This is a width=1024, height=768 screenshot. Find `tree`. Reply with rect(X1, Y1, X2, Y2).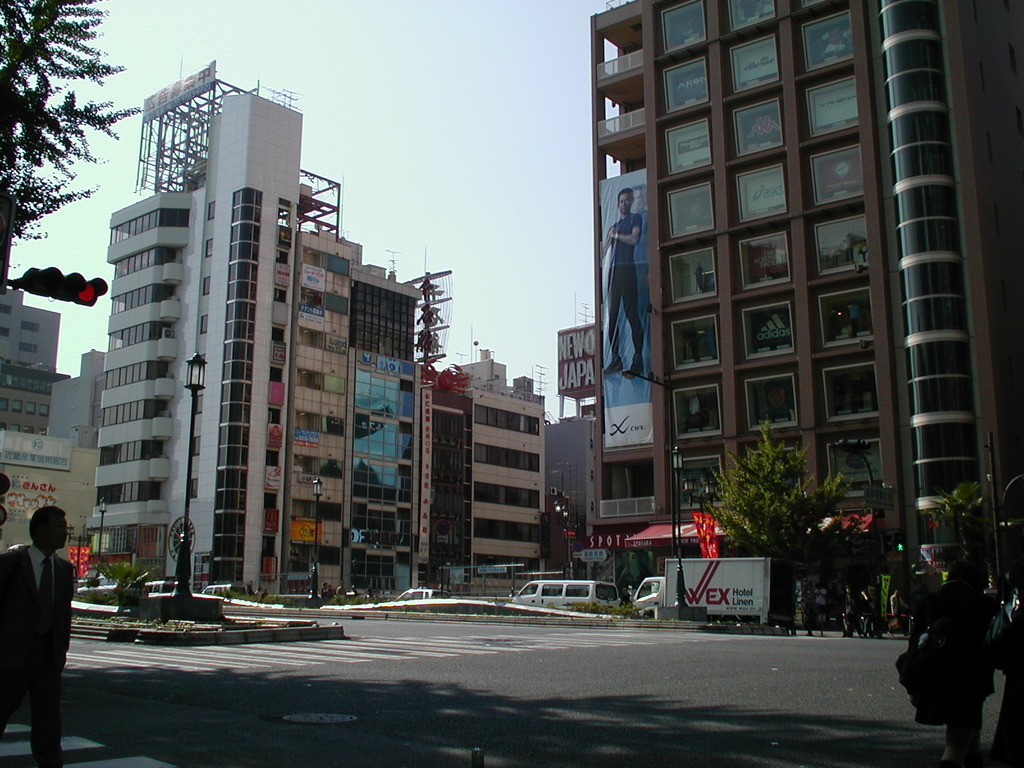
rect(927, 475, 986, 563).
